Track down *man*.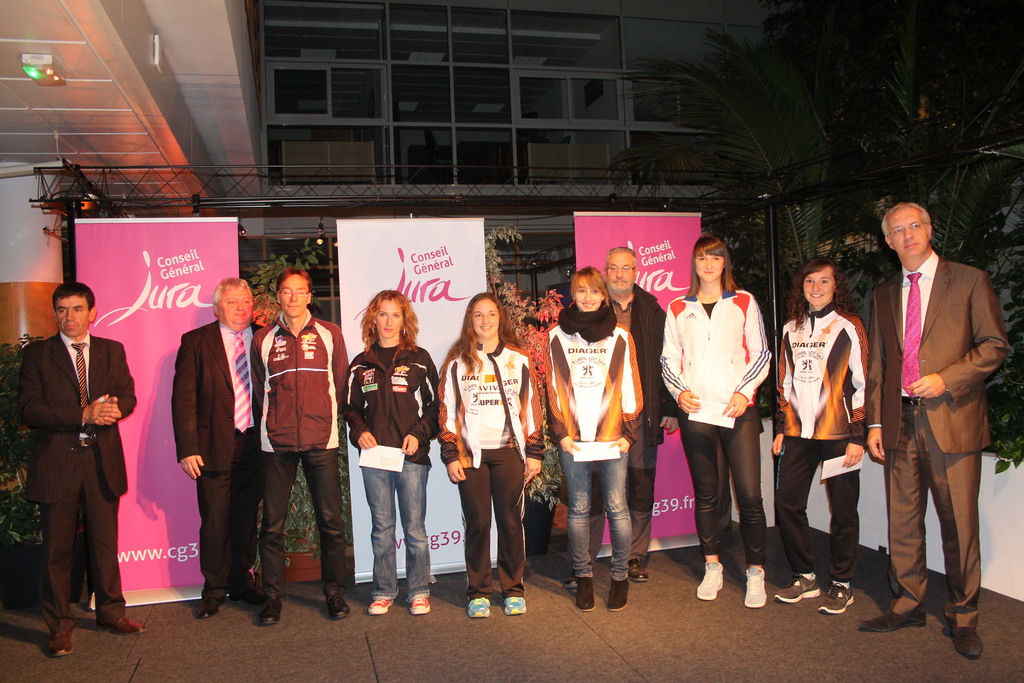
Tracked to [left=882, top=164, right=1000, bottom=682].
